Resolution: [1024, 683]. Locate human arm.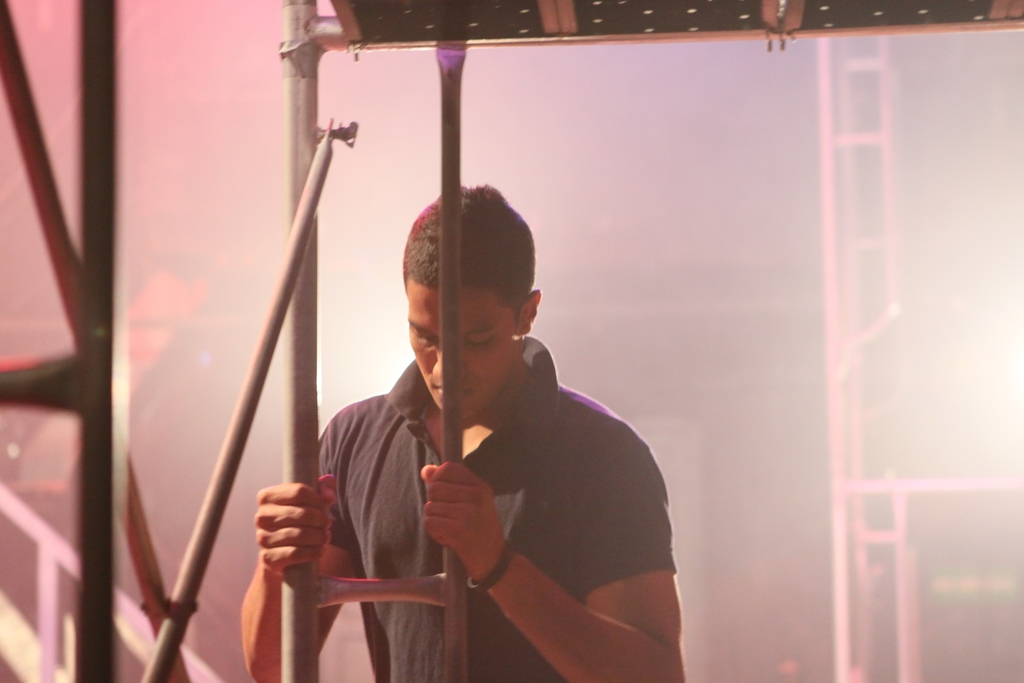
(233, 422, 363, 682).
